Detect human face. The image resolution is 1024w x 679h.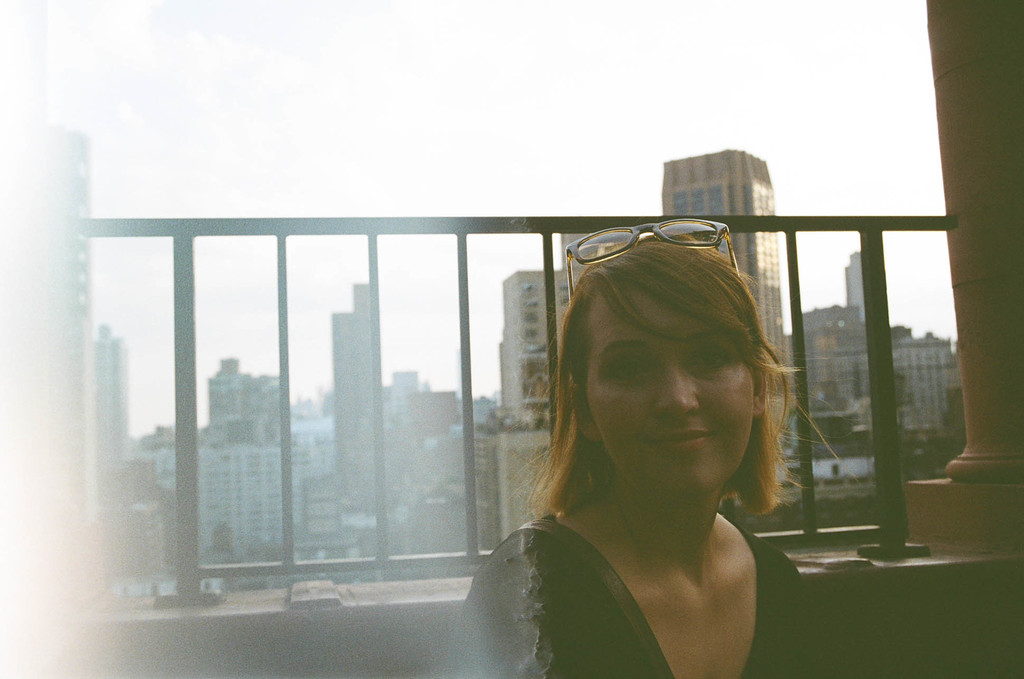
{"x1": 584, "y1": 276, "x2": 755, "y2": 495}.
